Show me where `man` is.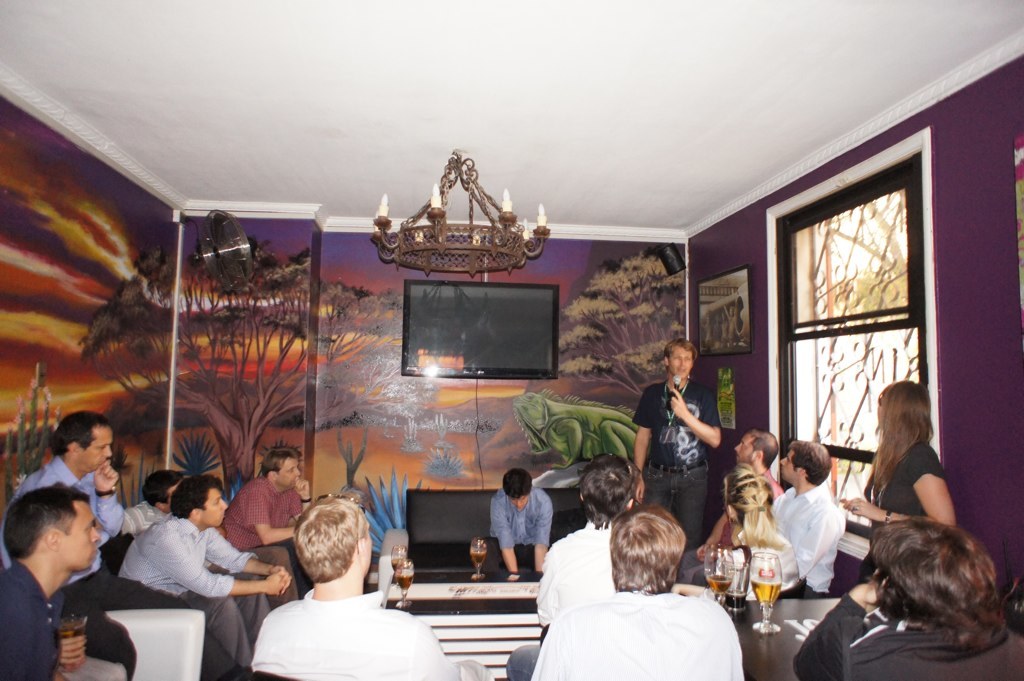
`man` is at x1=118, y1=476, x2=287, y2=680.
